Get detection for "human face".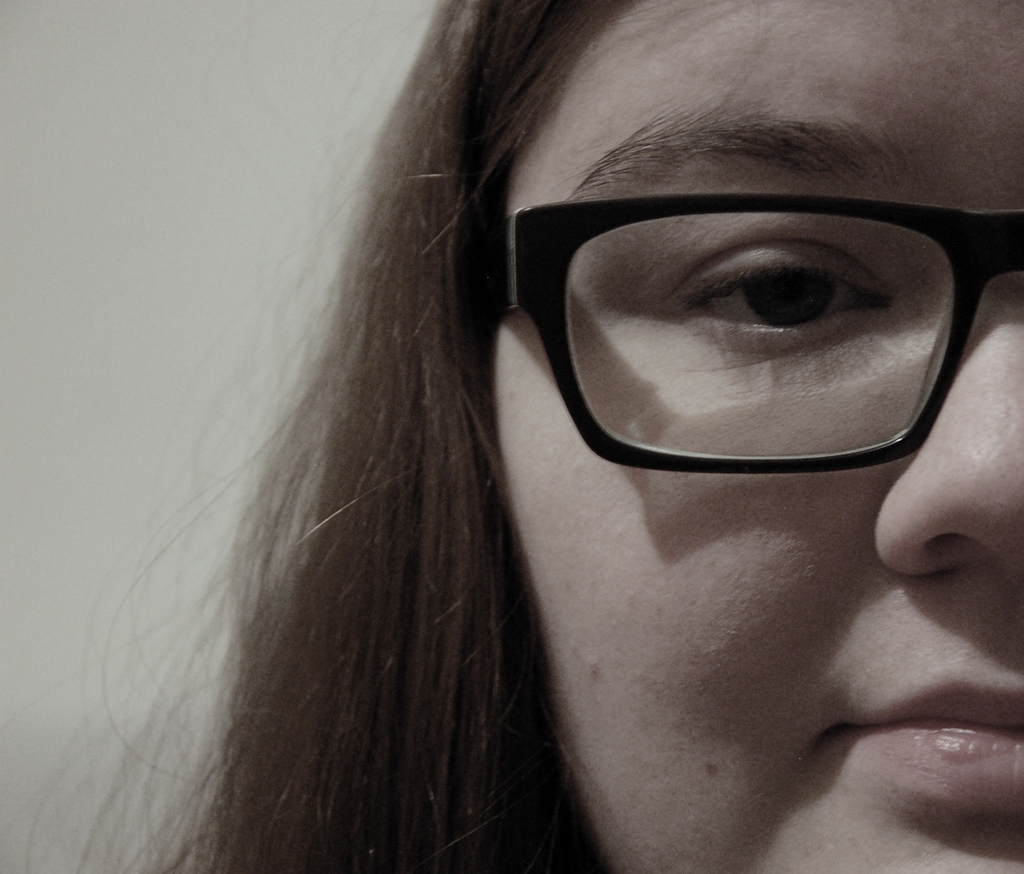
Detection: [495, 0, 1023, 873].
